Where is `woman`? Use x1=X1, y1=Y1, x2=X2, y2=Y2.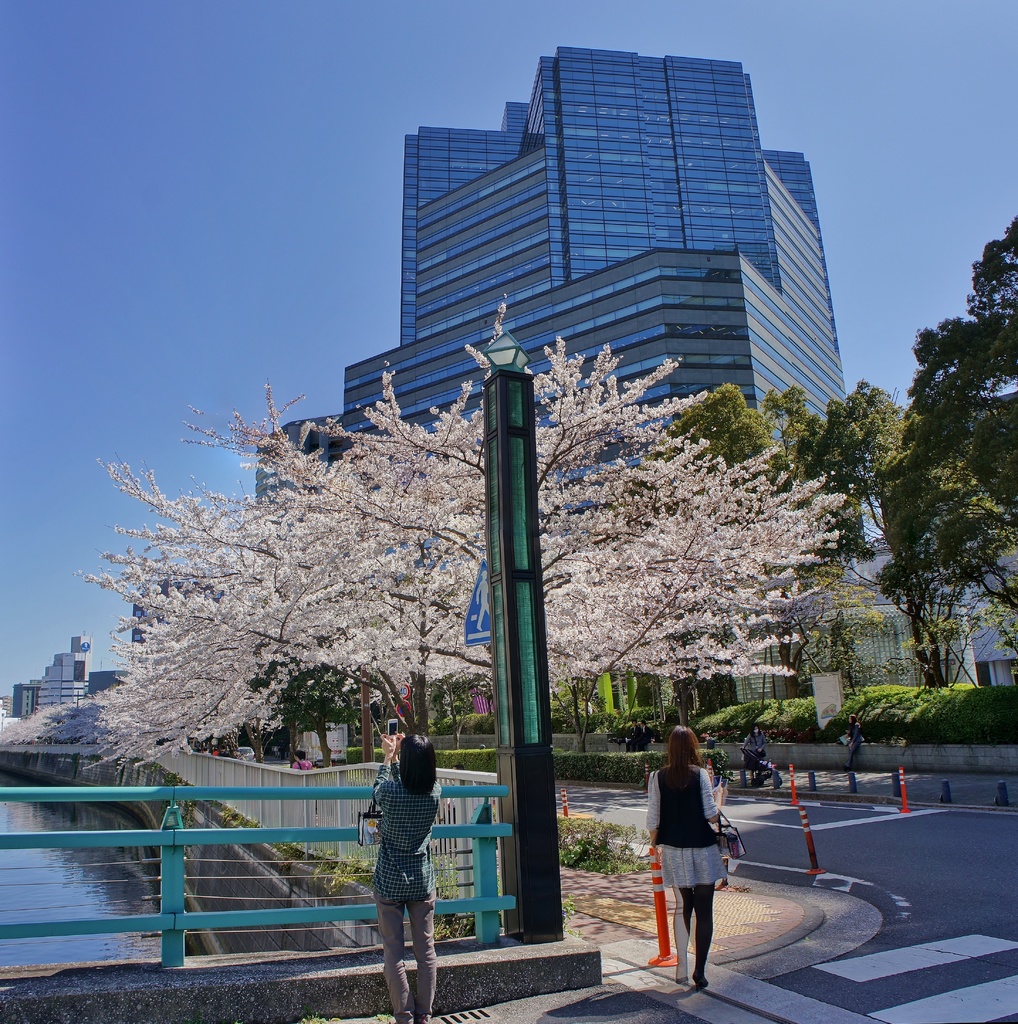
x1=372, y1=733, x2=440, y2=1023.
